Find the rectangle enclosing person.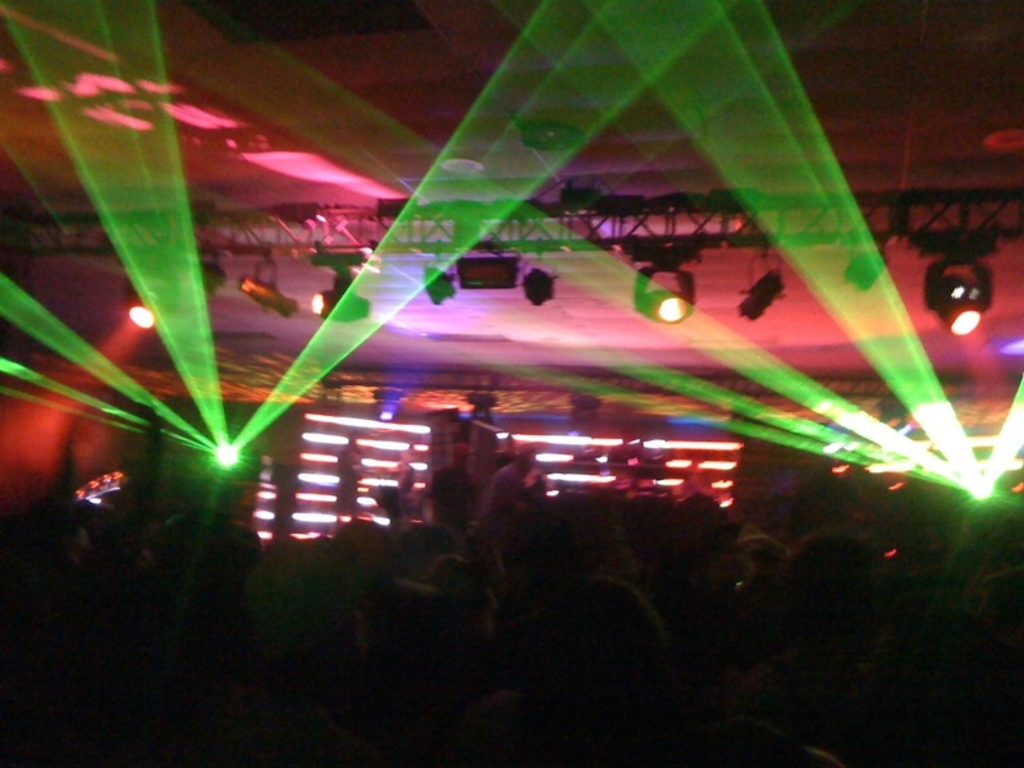
503/563/676/717.
